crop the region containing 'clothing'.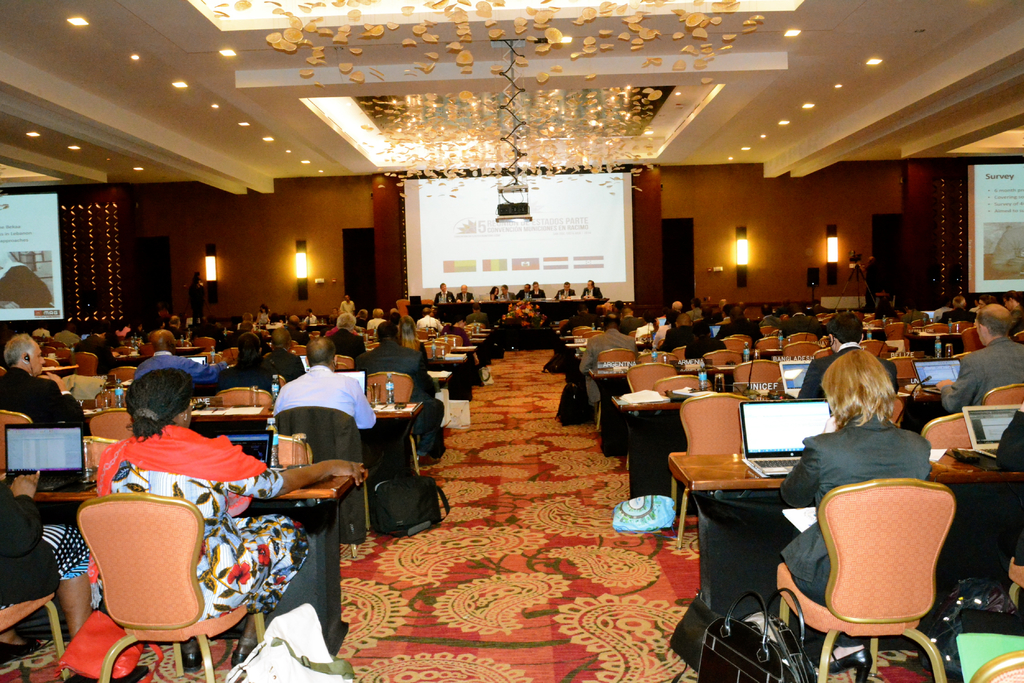
Crop region: <region>937, 304, 977, 325</region>.
